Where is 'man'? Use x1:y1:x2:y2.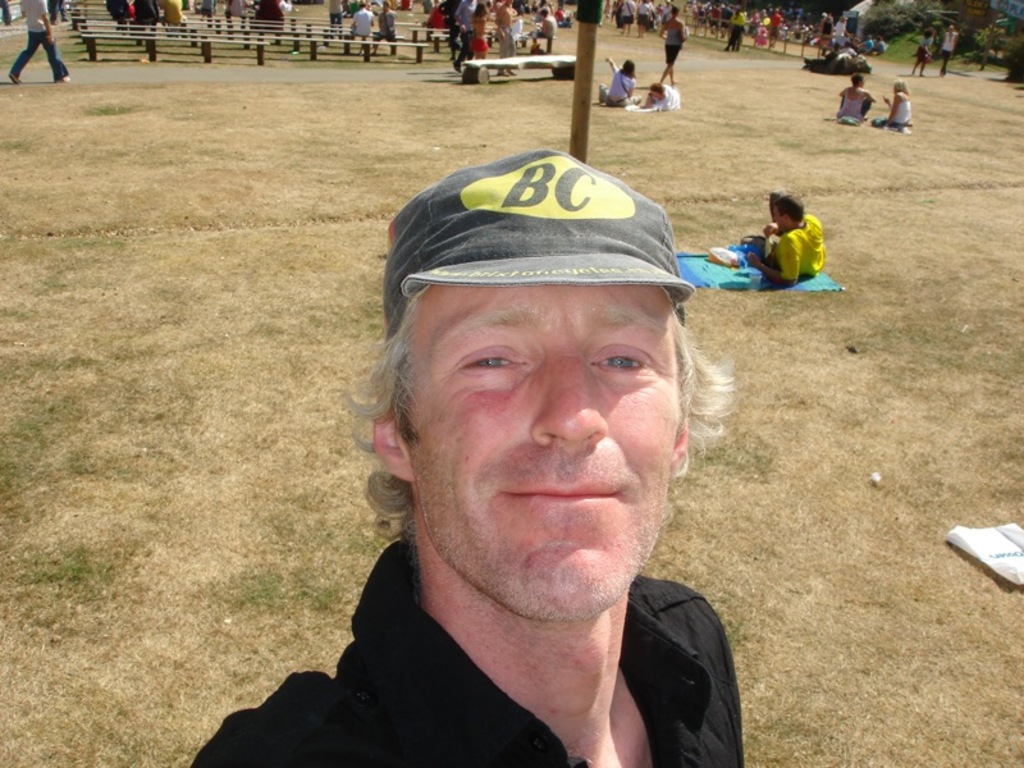
346:0:370:52.
